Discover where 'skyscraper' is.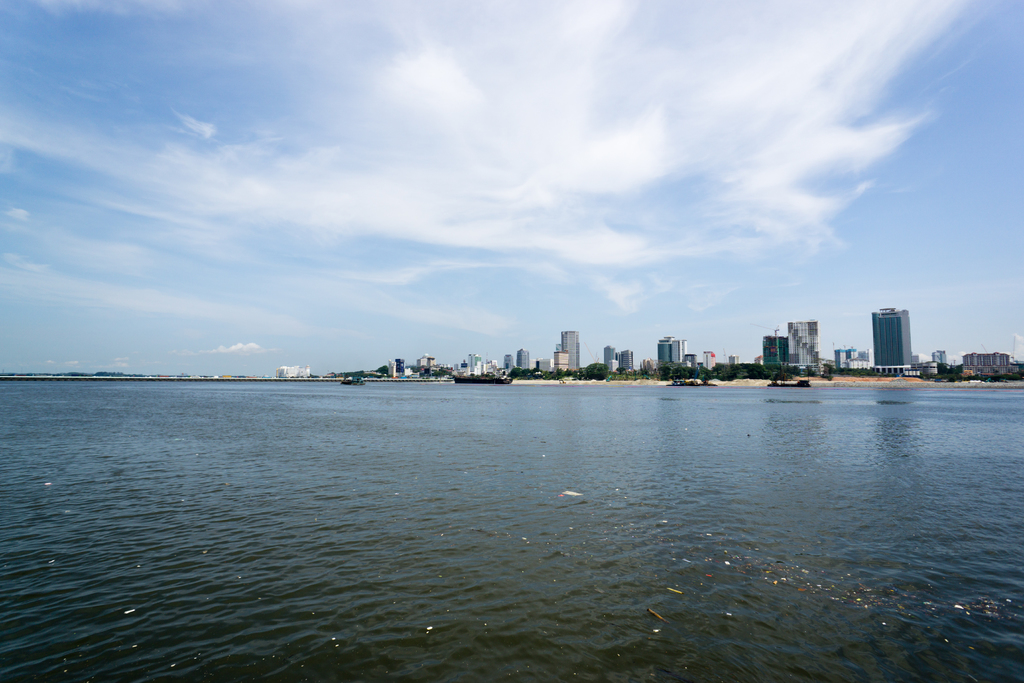
Discovered at left=869, top=302, right=915, bottom=375.
